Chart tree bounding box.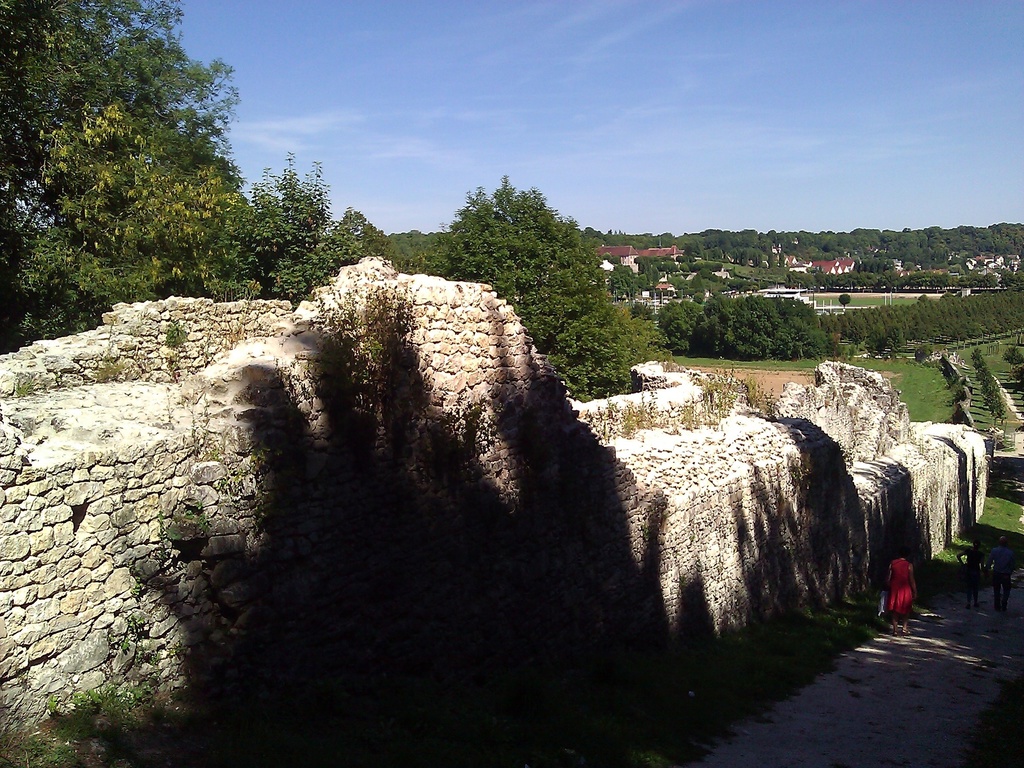
Charted: {"left": 436, "top": 177, "right": 665, "bottom": 400}.
